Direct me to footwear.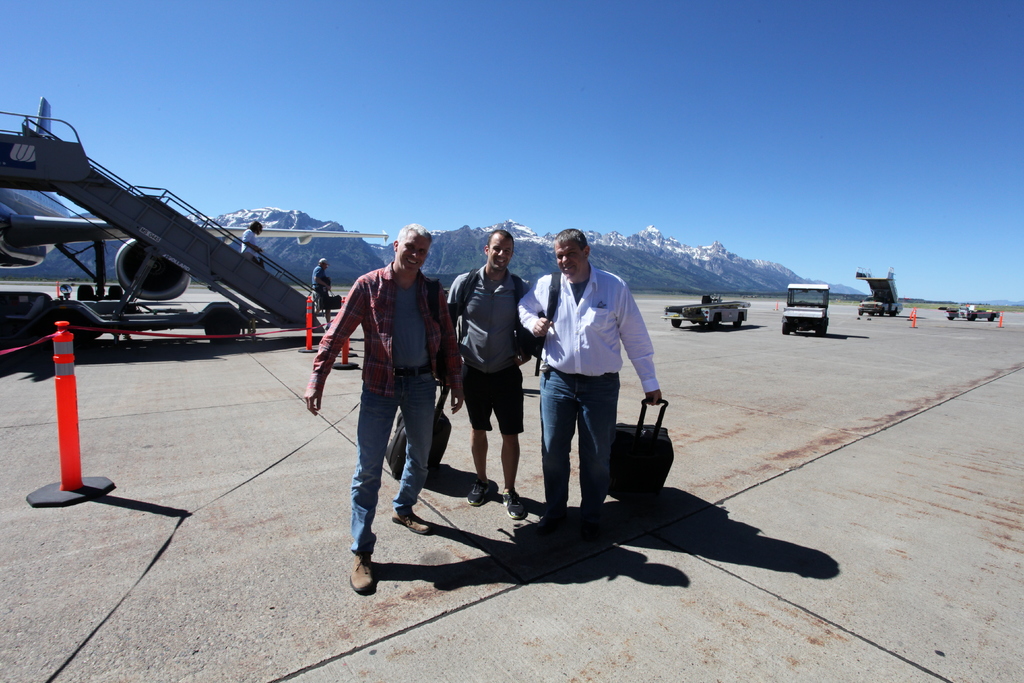
Direction: x1=504 y1=491 x2=526 y2=520.
